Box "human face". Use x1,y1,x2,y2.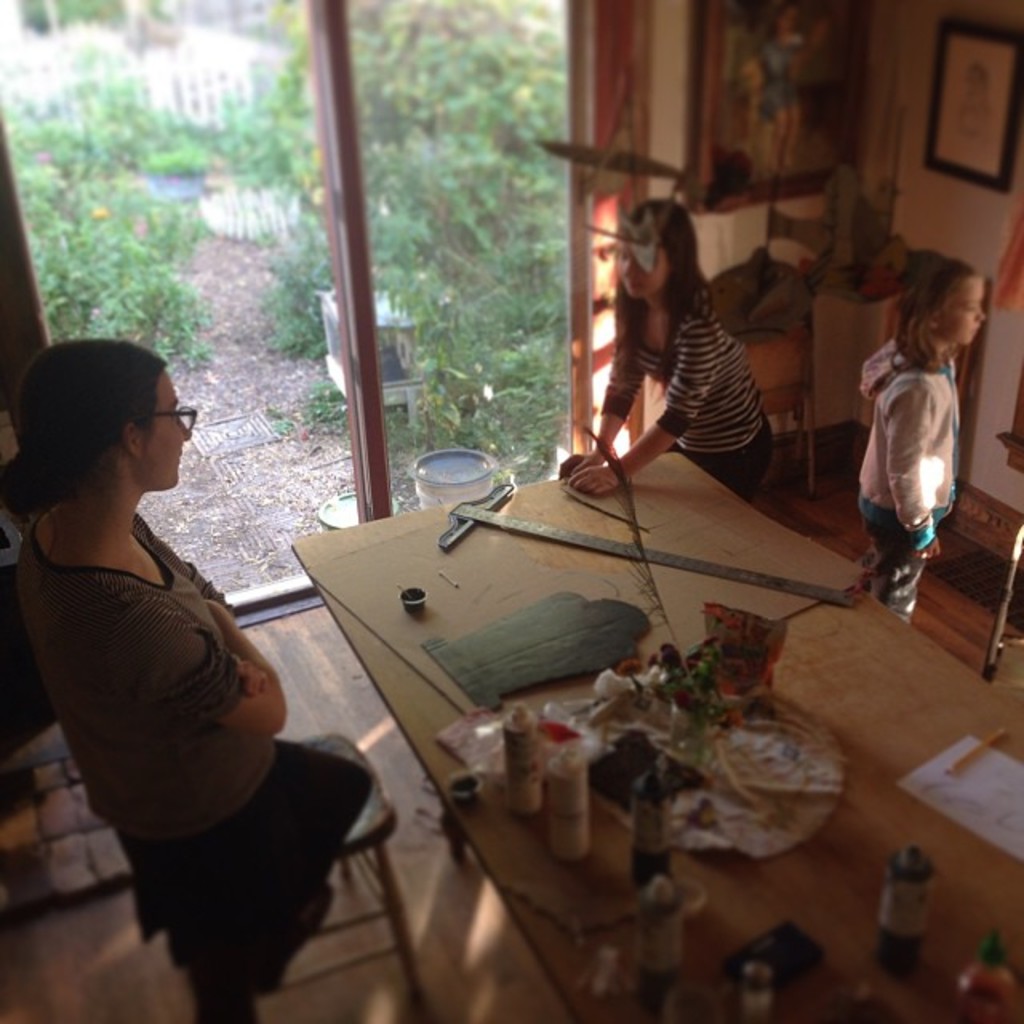
146,366,194,494.
